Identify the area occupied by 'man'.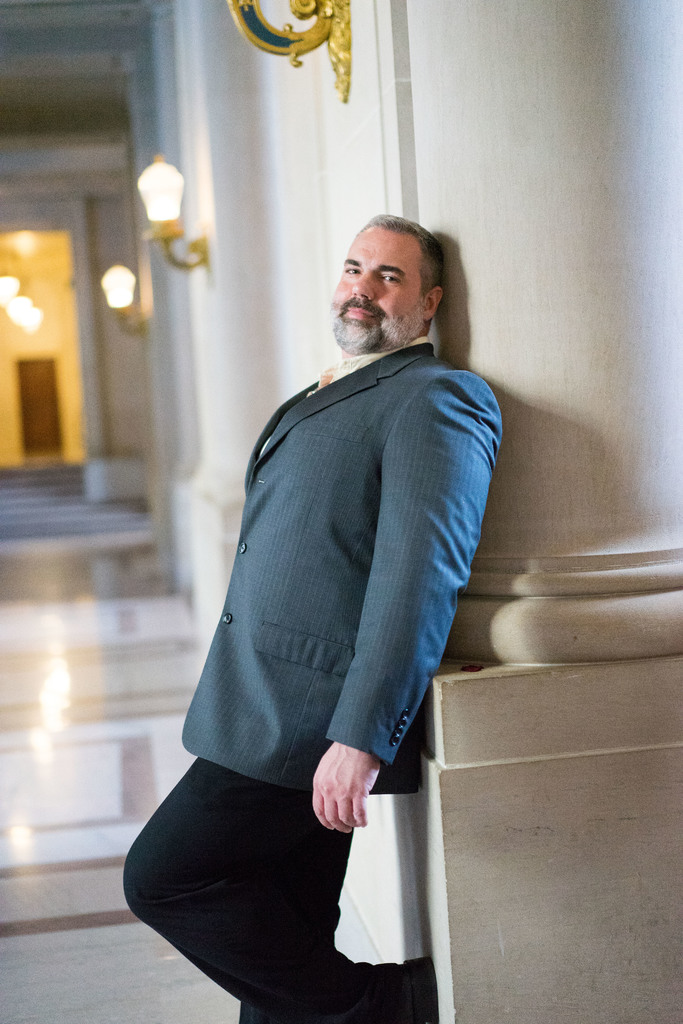
Area: rect(167, 221, 507, 984).
